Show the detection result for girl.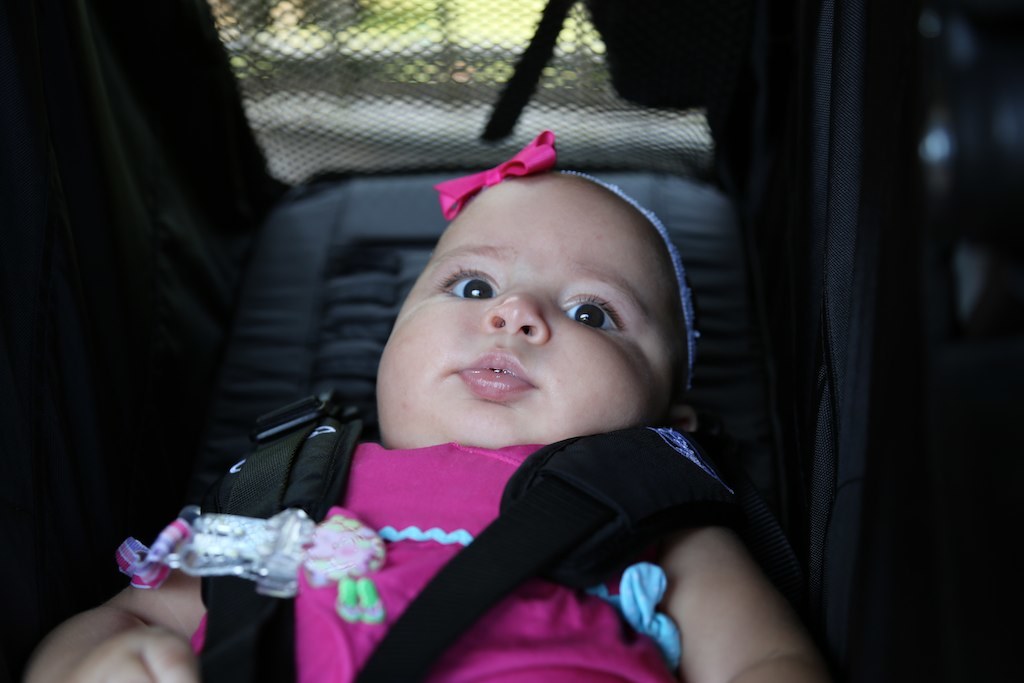
BBox(25, 130, 824, 680).
